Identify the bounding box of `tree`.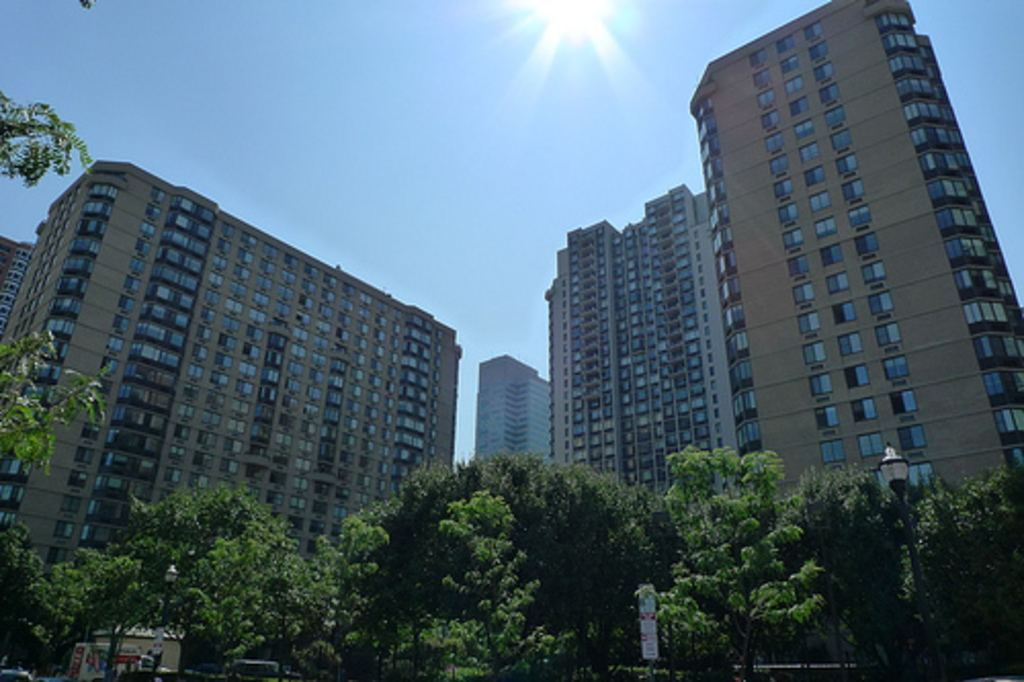
<region>399, 446, 645, 680</region>.
